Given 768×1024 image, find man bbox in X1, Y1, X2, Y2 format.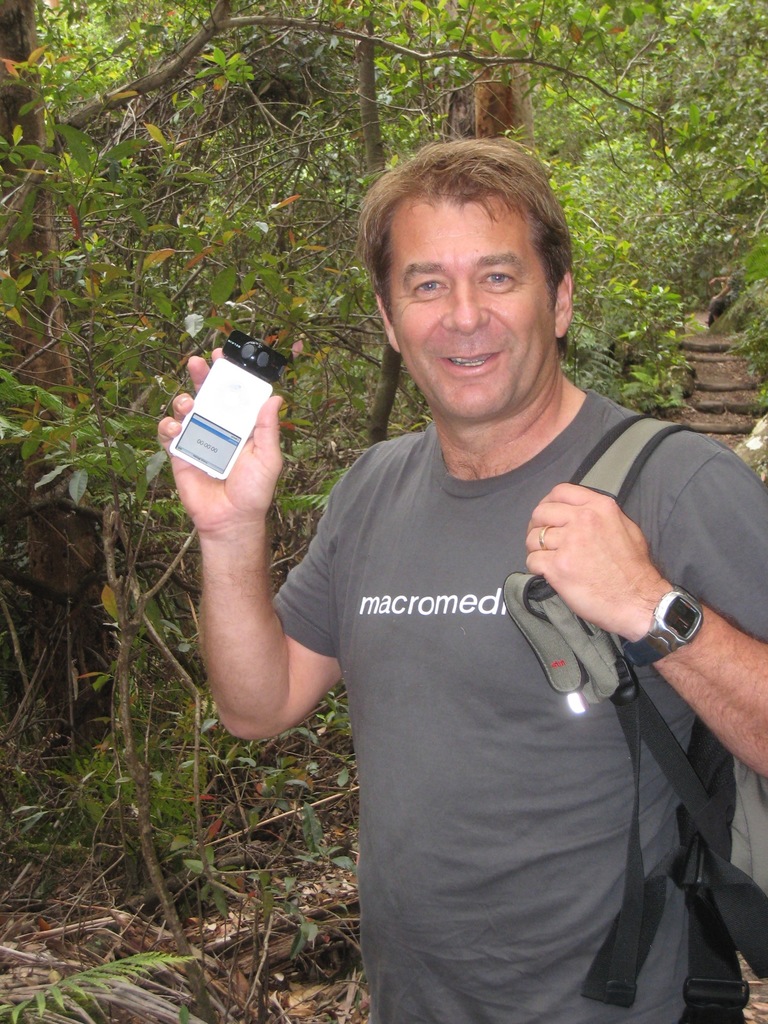
220, 131, 753, 1012.
